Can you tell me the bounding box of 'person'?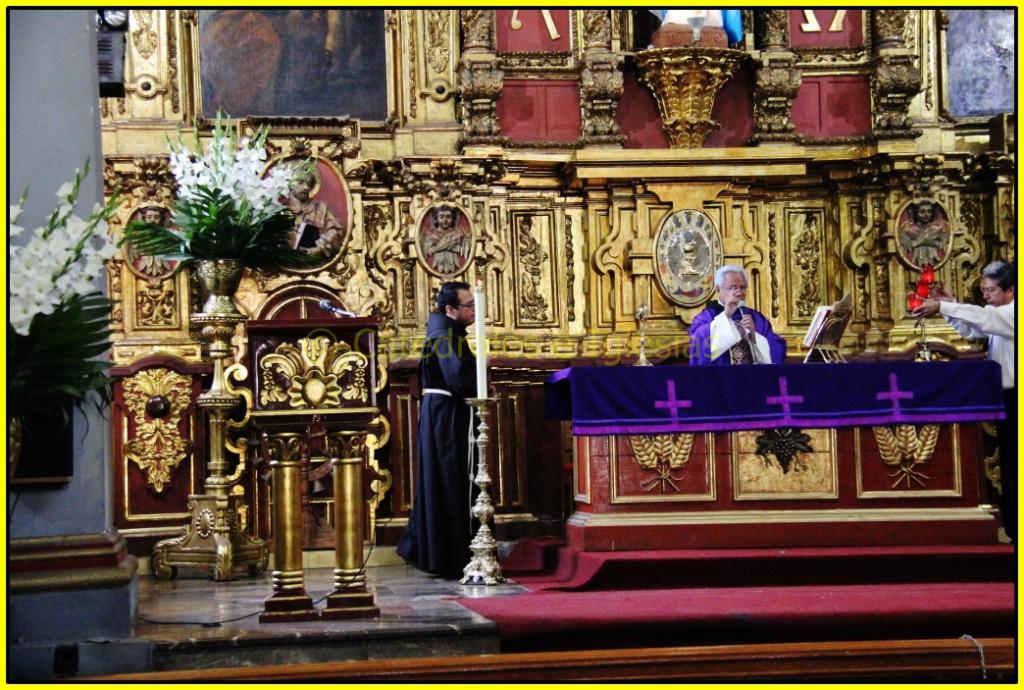
(427, 209, 469, 274).
